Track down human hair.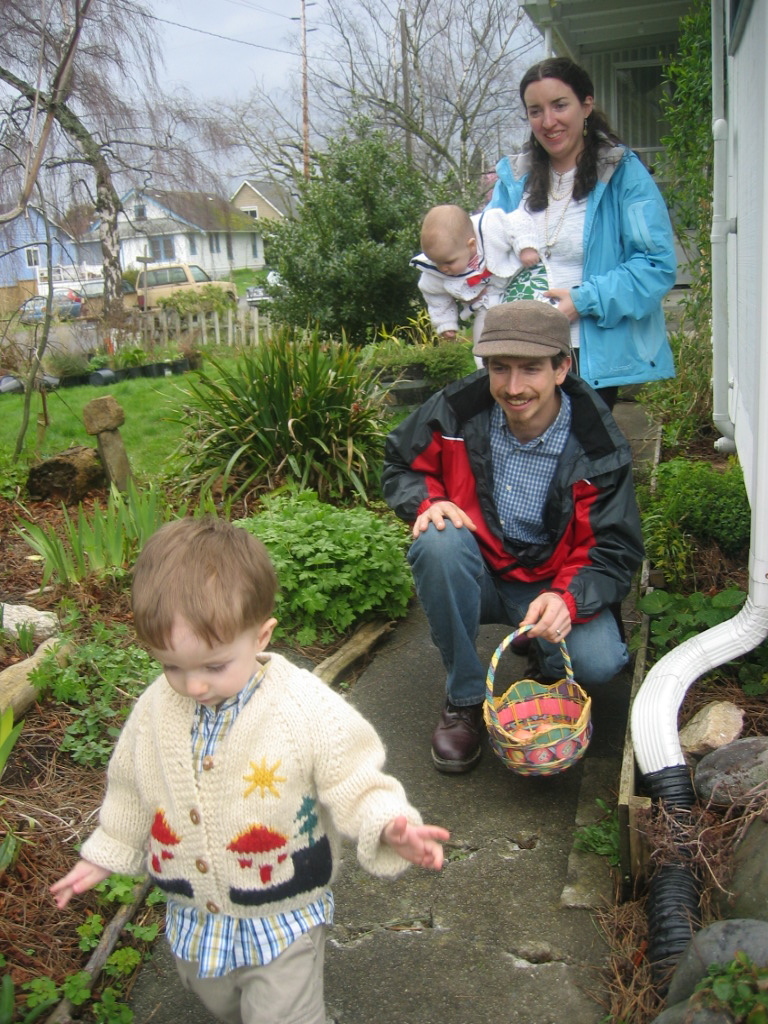
Tracked to Rect(128, 513, 277, 655).
